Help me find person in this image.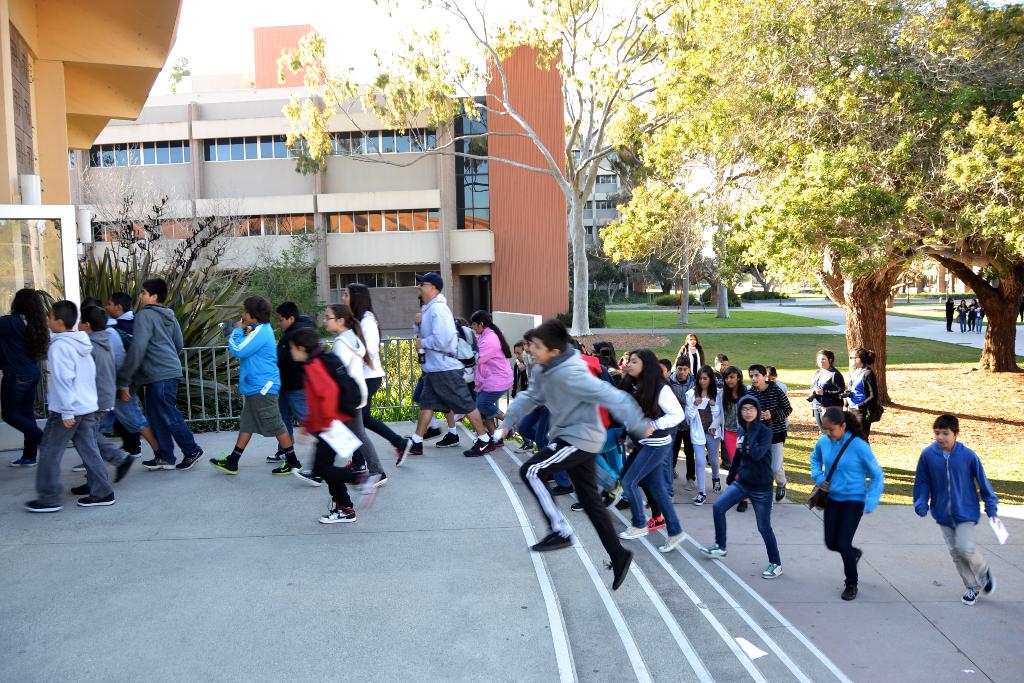
Found it: select_region(390, 261, 498, 461).
